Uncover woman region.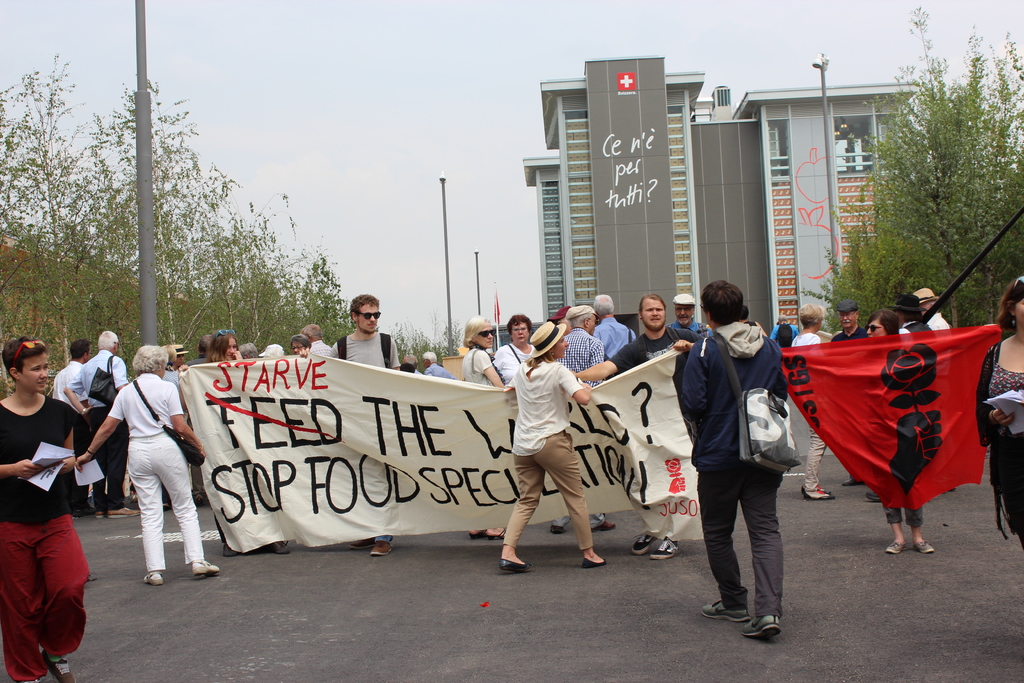
Uncovered: <box>203,331,243,363</box>.
